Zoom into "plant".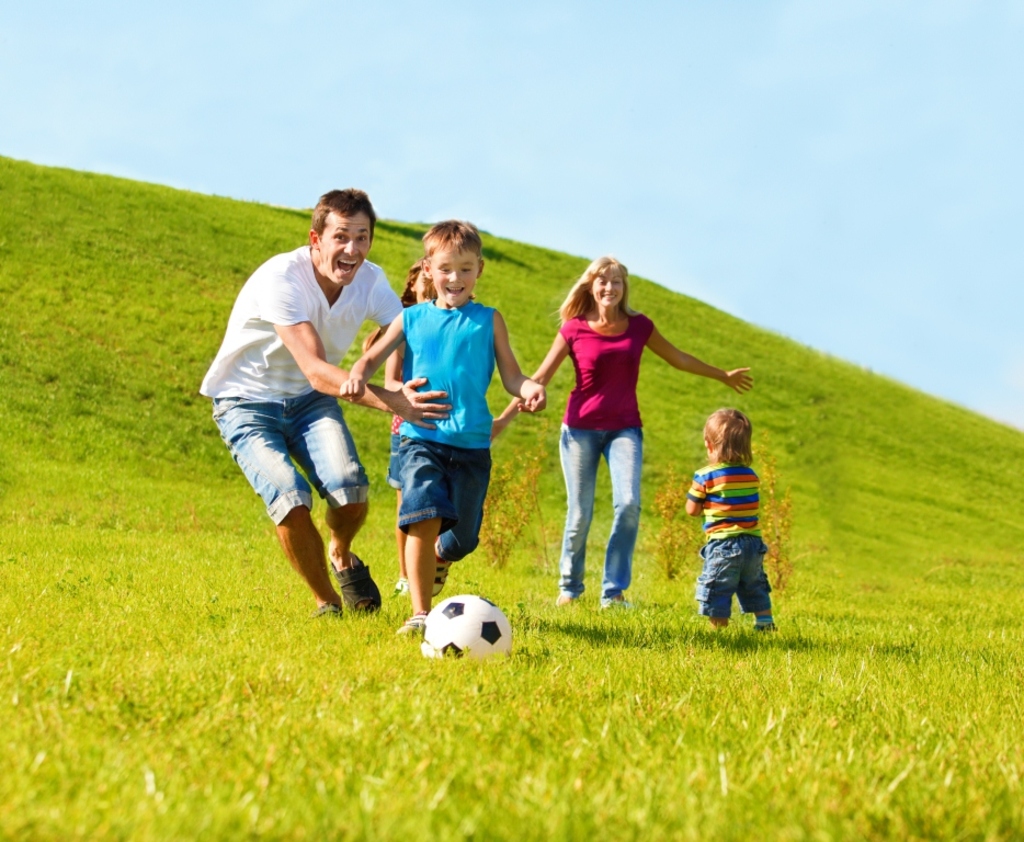
Zoom target: (x1=767, y1=435, x2=829, y2=622).
